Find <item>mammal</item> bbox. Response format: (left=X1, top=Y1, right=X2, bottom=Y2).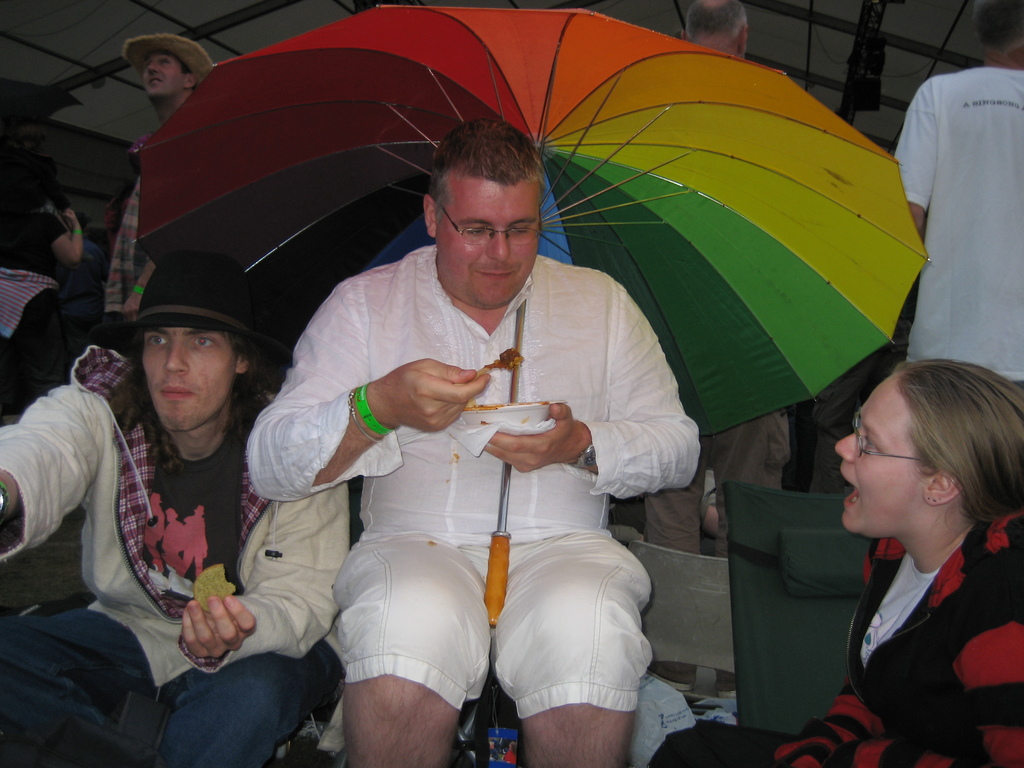
(left=647, top=0, right=790, bottom=702).
